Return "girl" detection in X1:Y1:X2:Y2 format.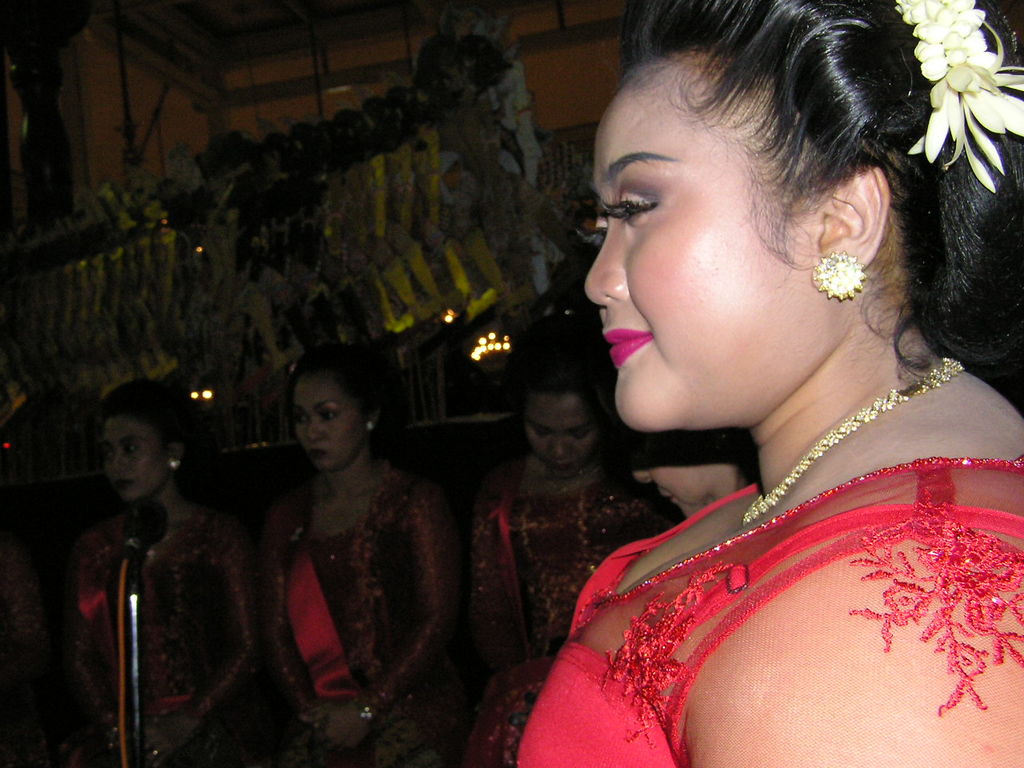
510:0:1023:762.
